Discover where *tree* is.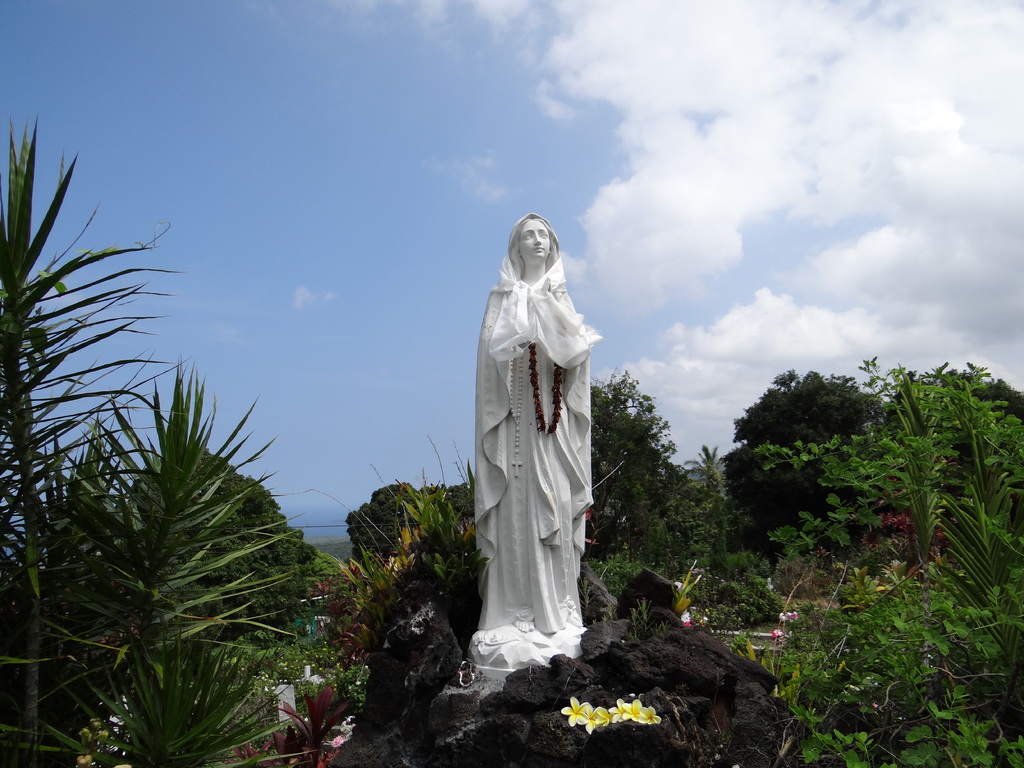
Discovered at BBox(355, 484, 479, 609).
